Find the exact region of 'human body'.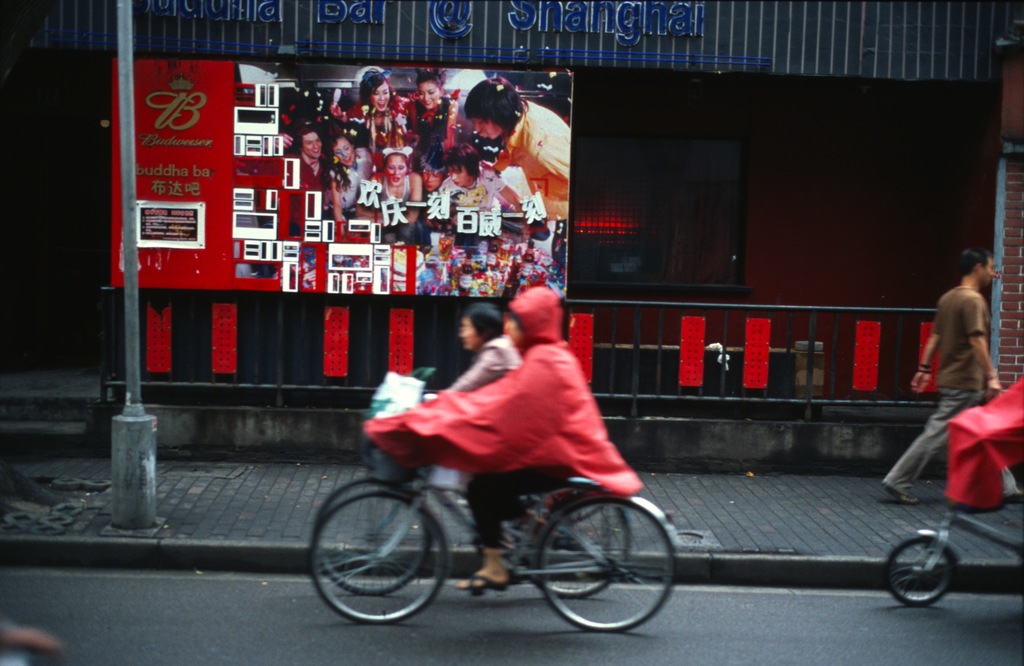
Exact region: 368:144:423:241.
